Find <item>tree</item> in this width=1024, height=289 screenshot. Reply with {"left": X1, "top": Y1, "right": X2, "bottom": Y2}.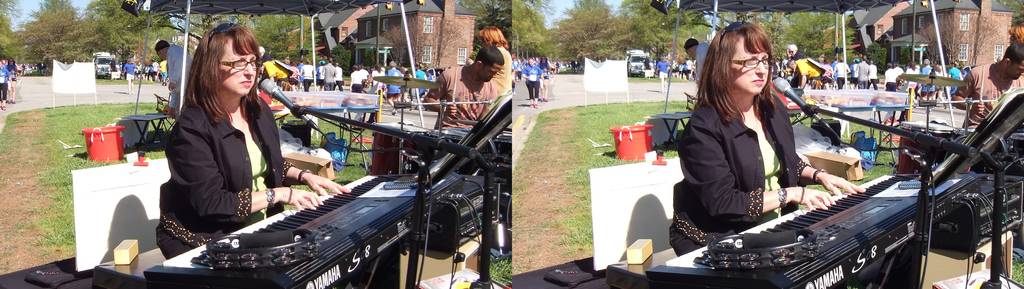
{"left": 781, "top": 11, "right": 857, "bottom": 61}.
